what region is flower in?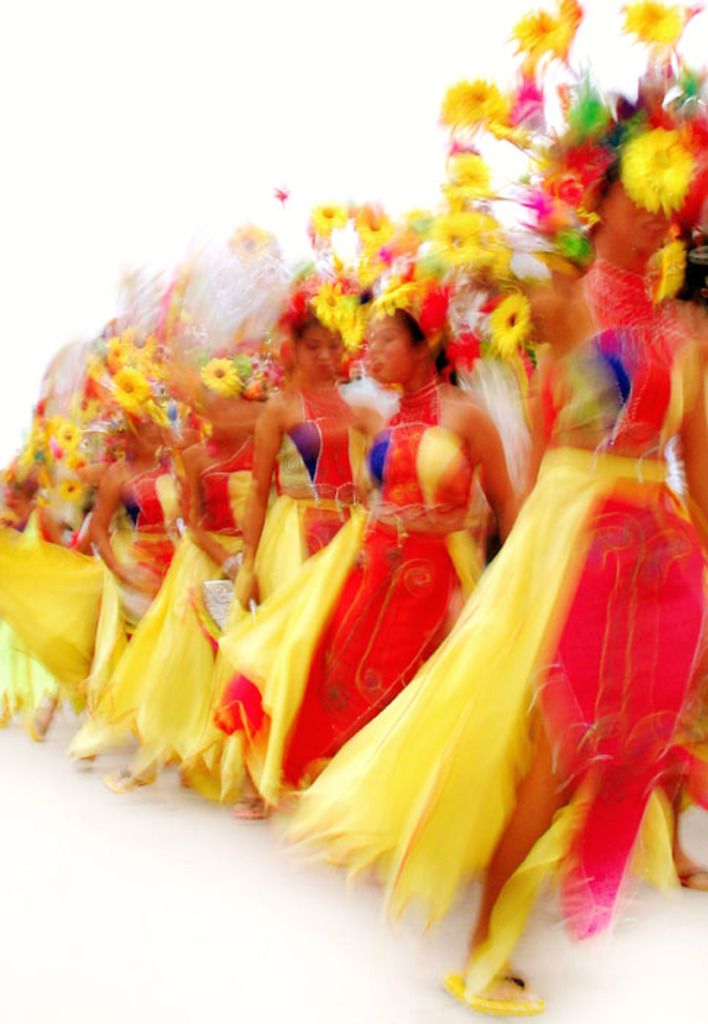
Rect(442, 184, 493, 205).
